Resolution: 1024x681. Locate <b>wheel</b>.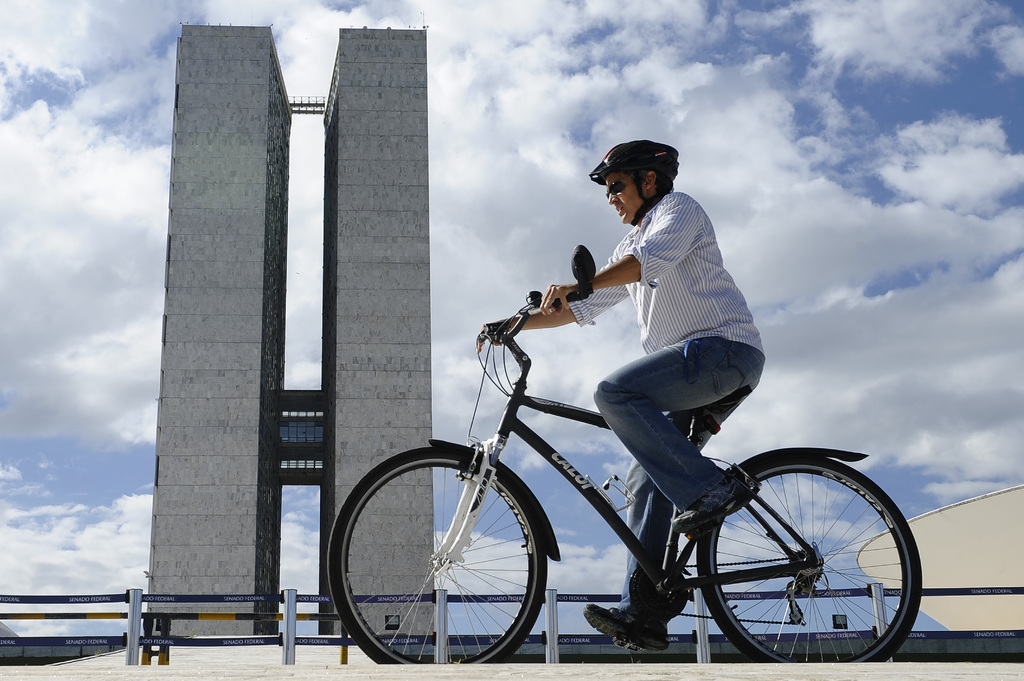
(328, 444, 551, 666).
